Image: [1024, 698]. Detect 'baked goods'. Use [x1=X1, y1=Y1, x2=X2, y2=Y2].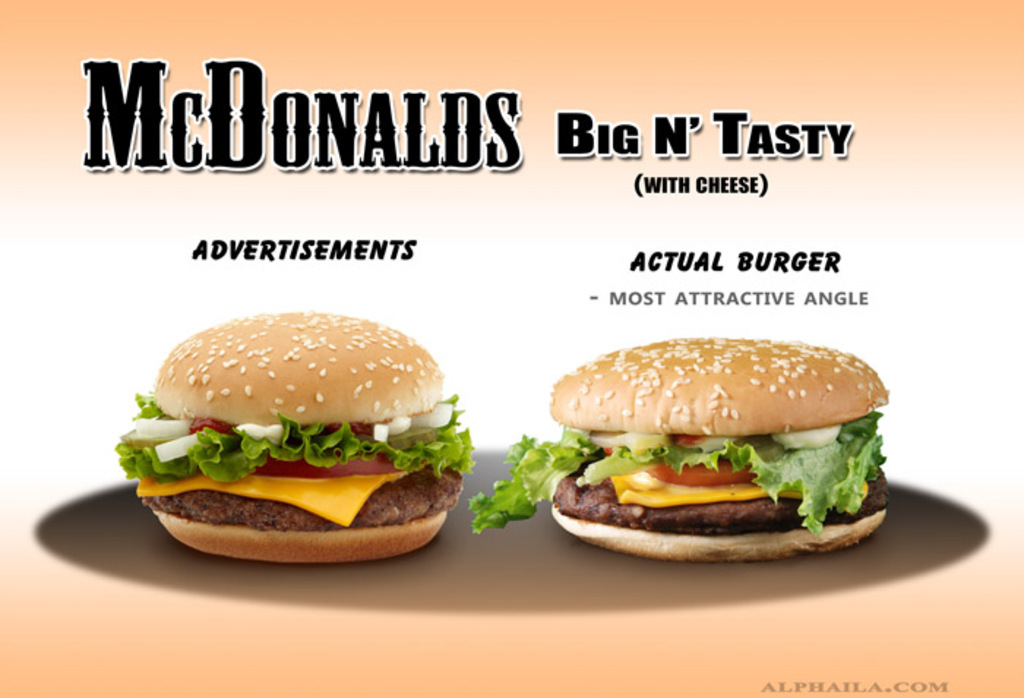
[x1=113, y1=307, x2=470, y2=568].
